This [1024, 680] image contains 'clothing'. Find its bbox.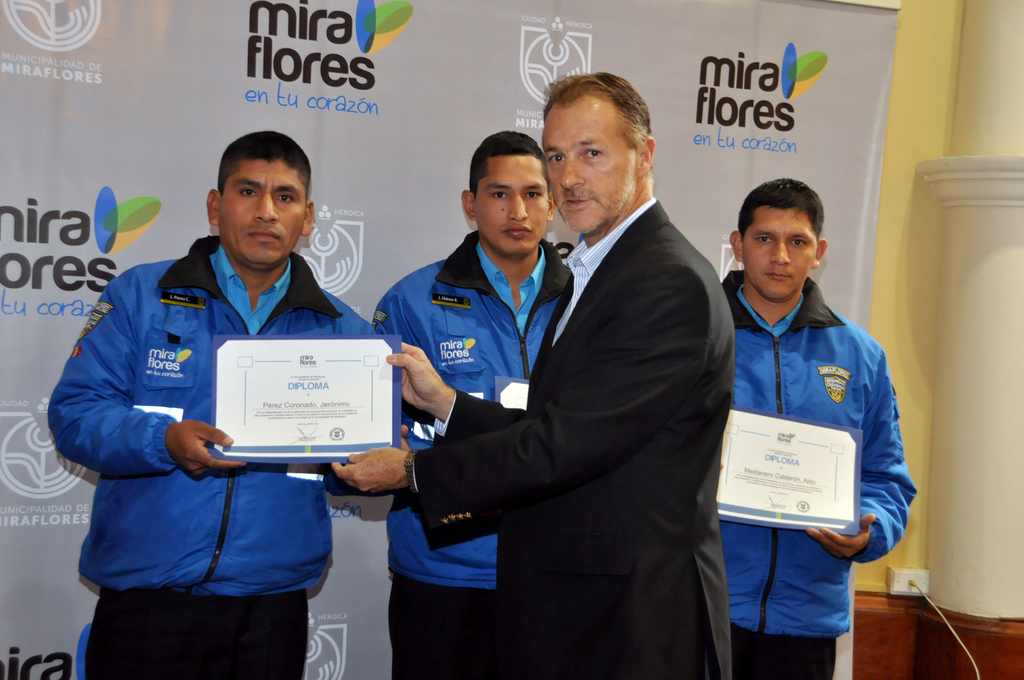
pyautogui.locateOnScreen(45, 233, 375, 679).
